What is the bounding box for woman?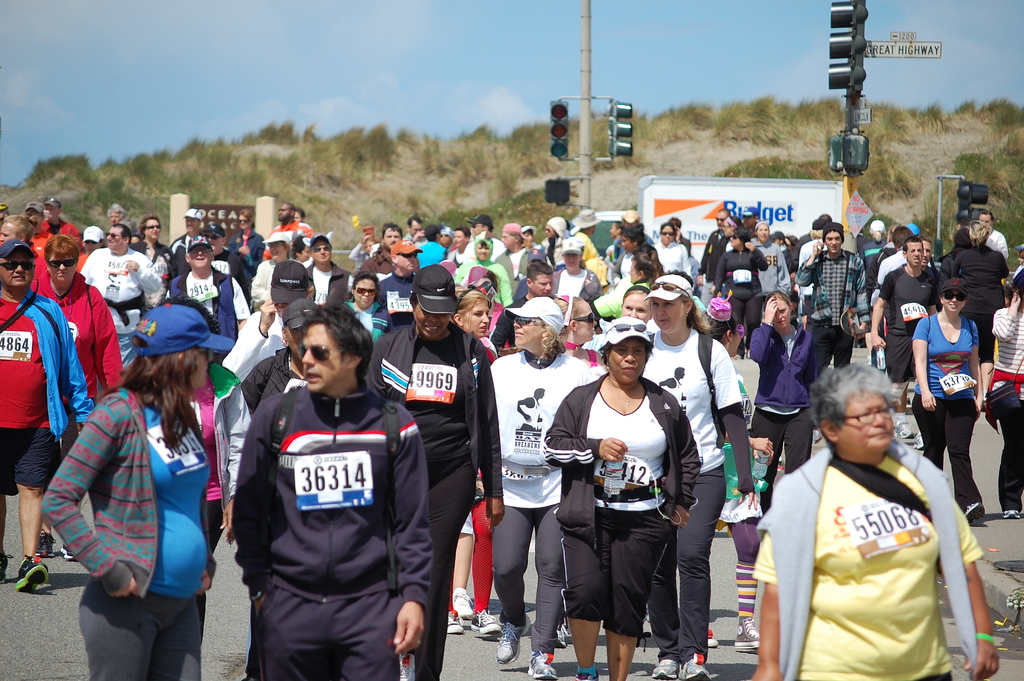
<bbox>480, 295, 607, 677</bbox>.
